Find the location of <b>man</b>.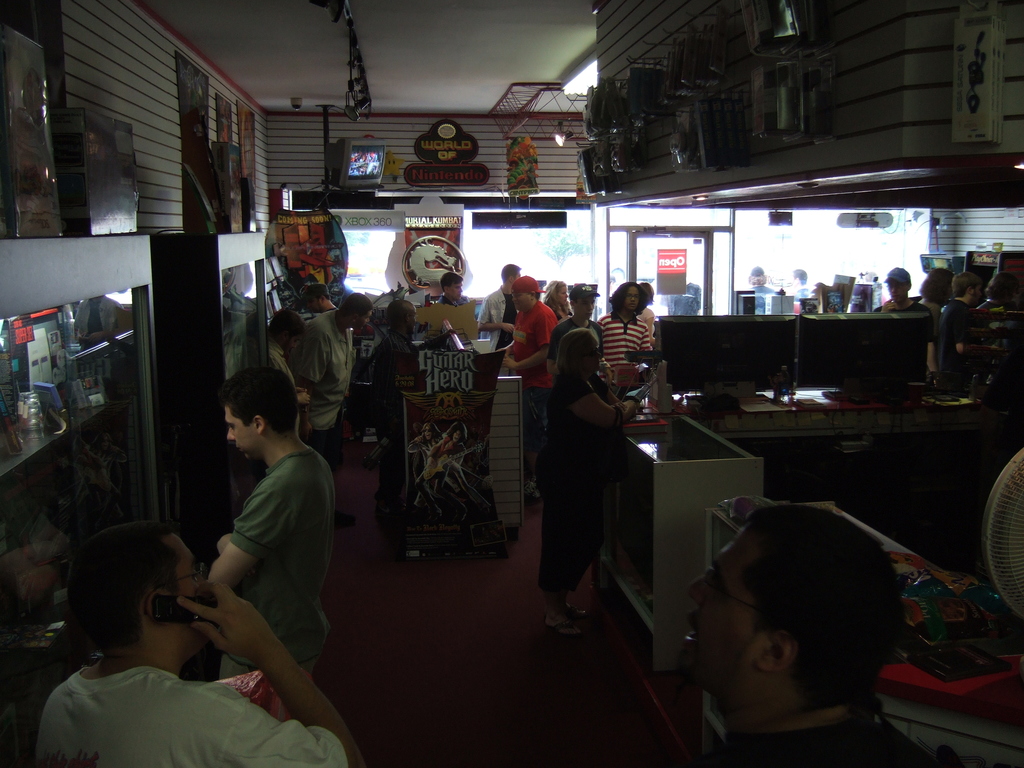
Location: {"x1": 747, "y1": 262, "x2": 776, "y2": 313}.
